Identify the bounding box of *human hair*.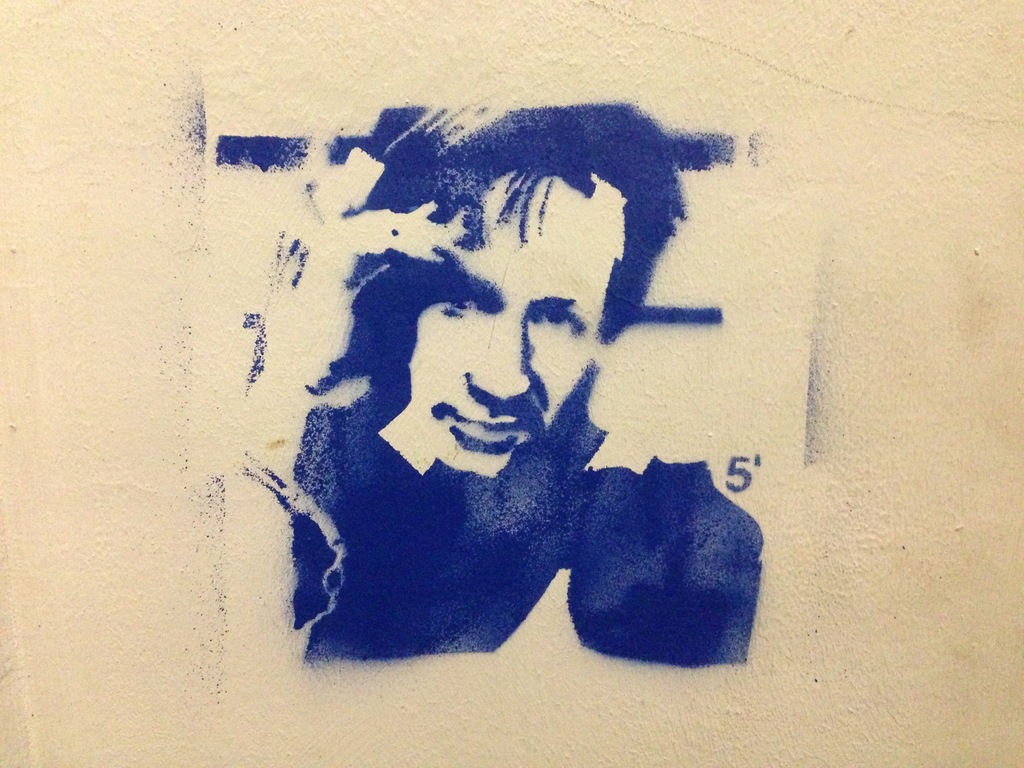
[left=301, top=92, right=685, bottom=396].
